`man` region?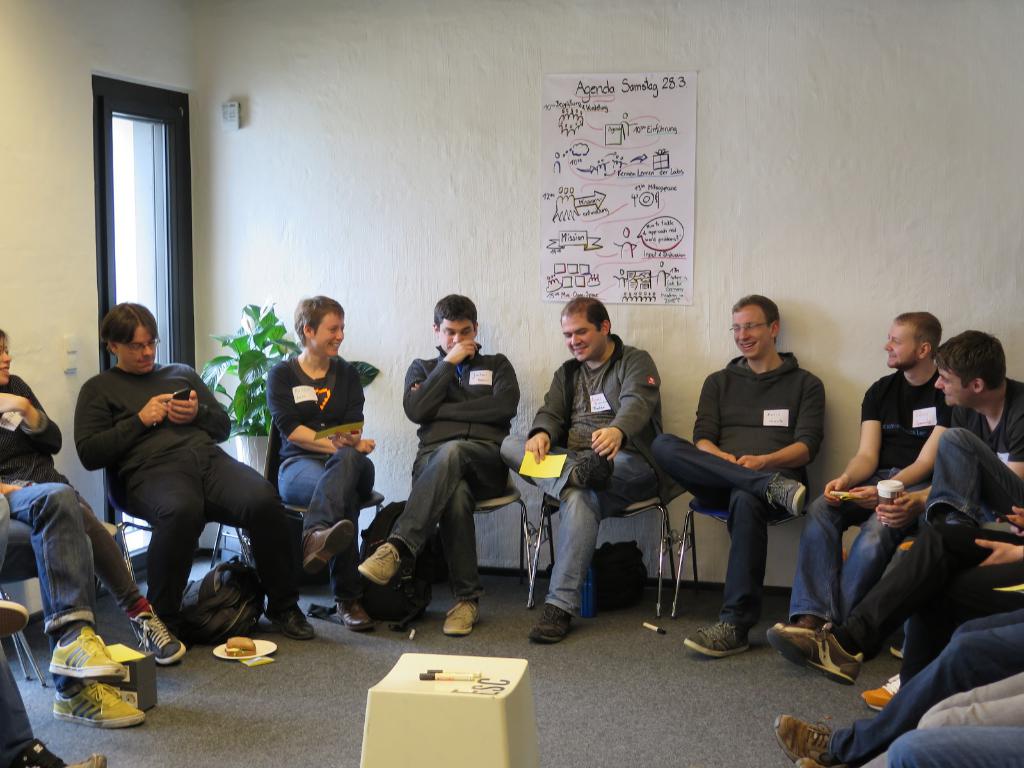
(768,331,1023,698)
